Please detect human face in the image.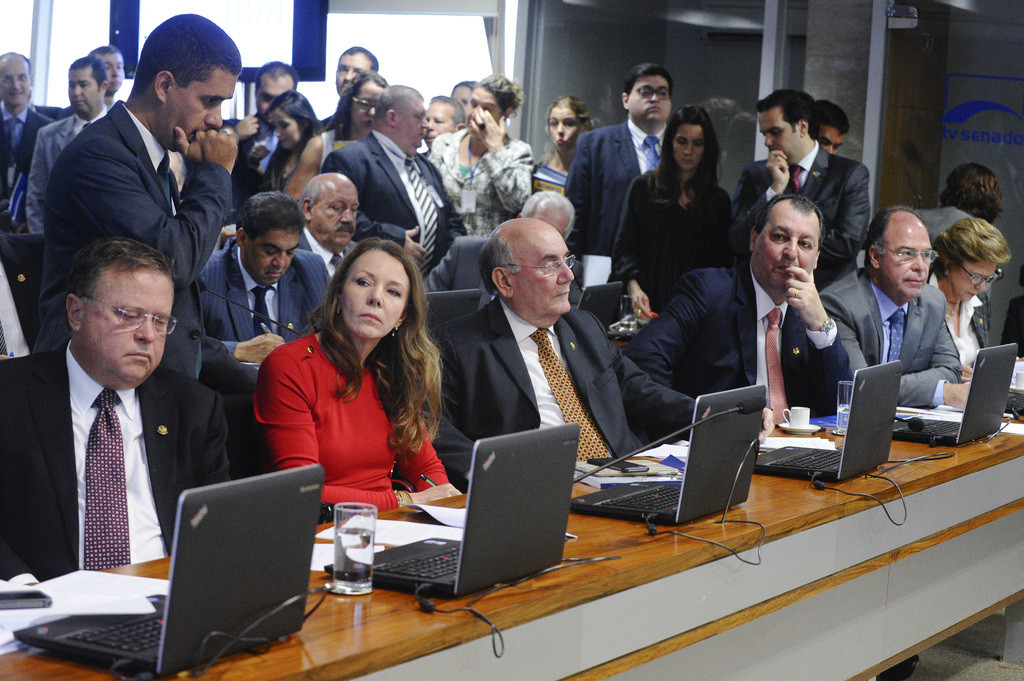
bbox(77, 266, 178, 380).
